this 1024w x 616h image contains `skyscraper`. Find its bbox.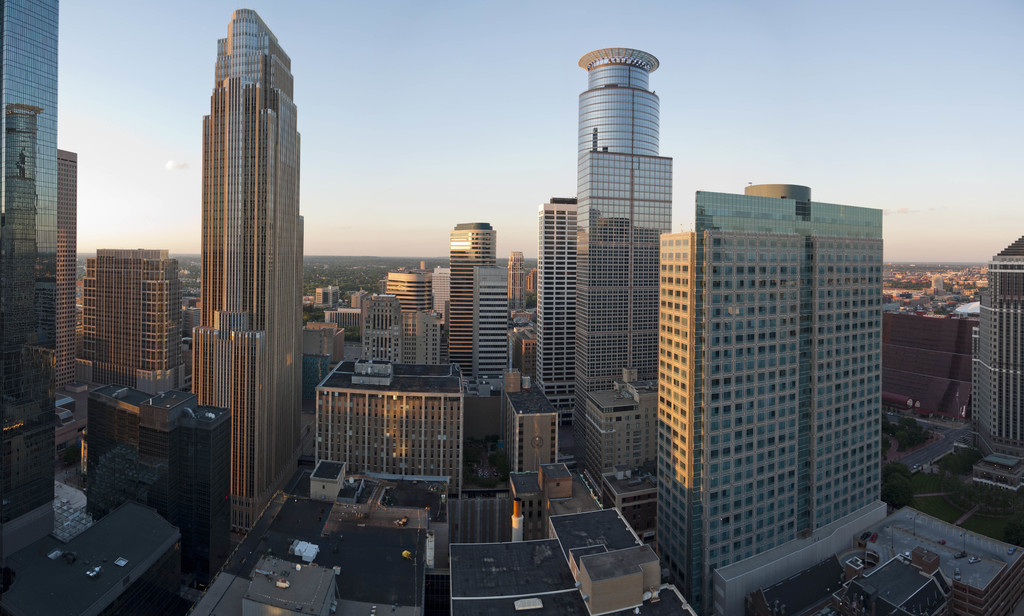
rect(447, 216, 497, 375).
